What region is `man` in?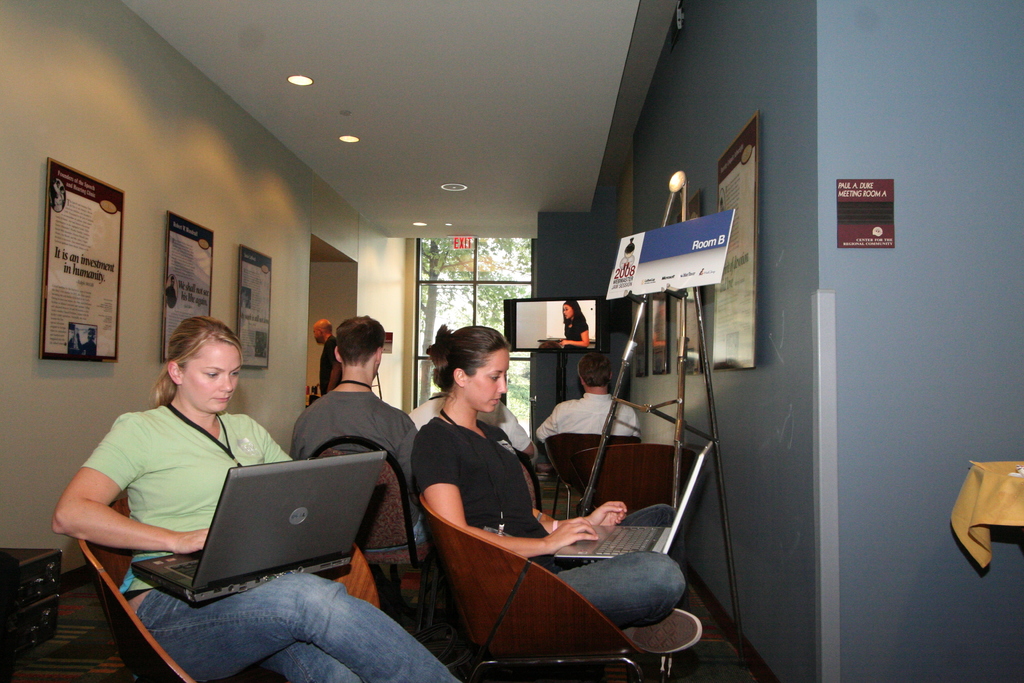
left=291, top=312, right=423, bottom=527.
